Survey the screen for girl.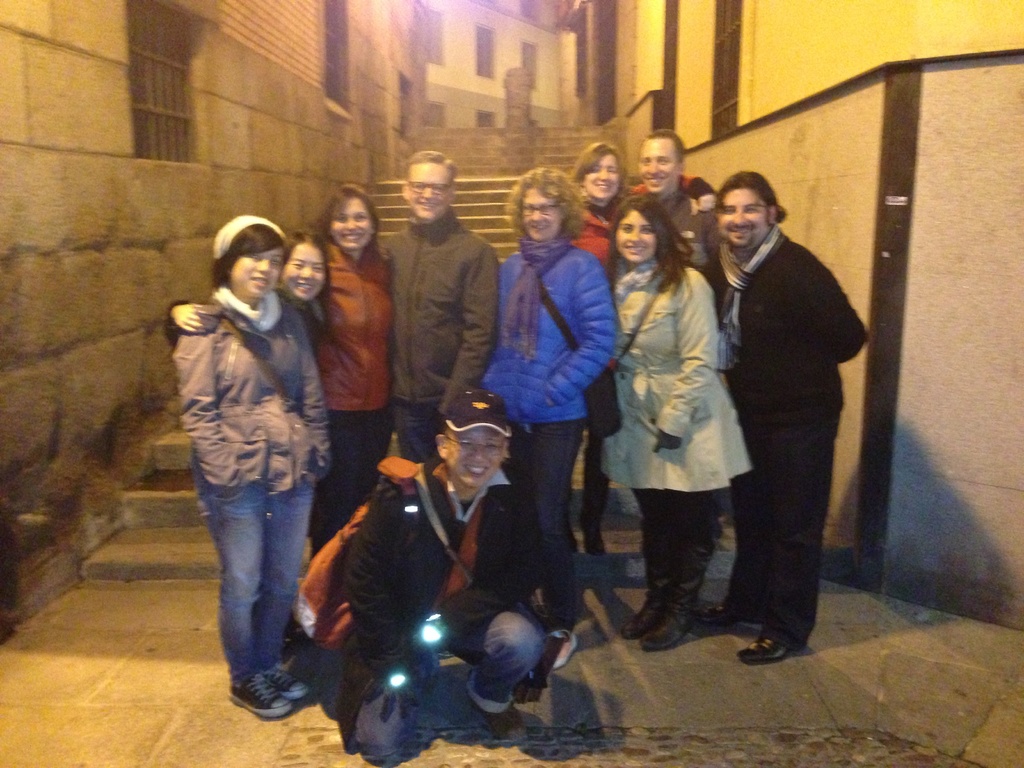
Survey found: rect(161, 229, 335, 659).
